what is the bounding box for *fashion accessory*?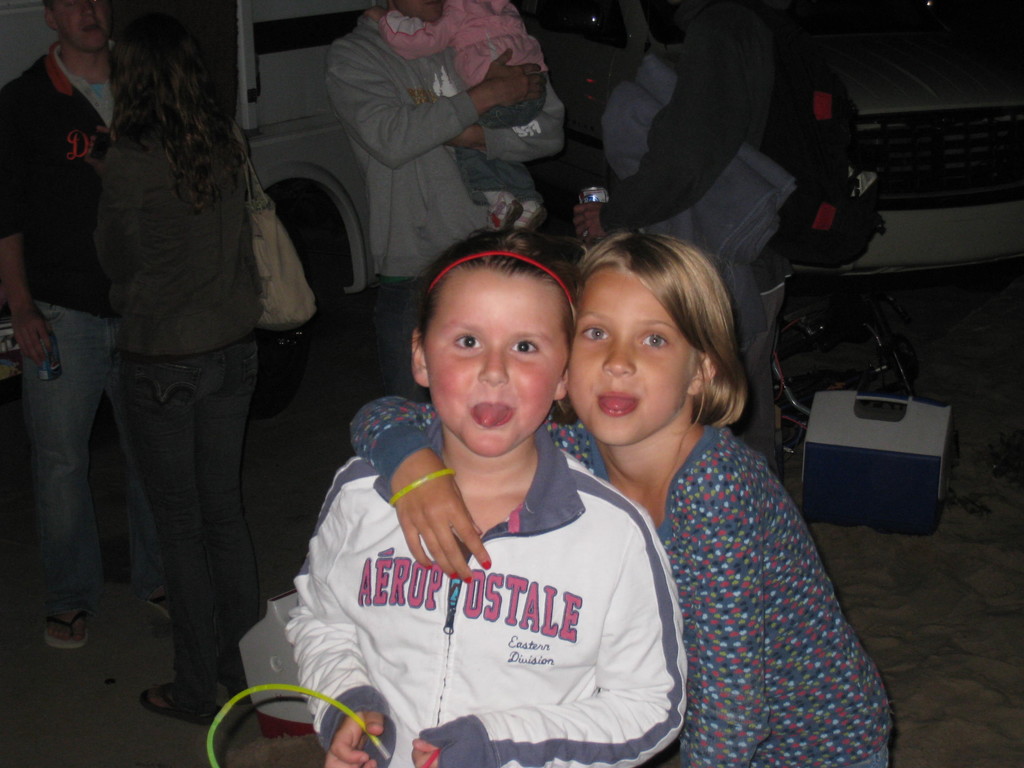
bbox=(424, 248, 577, 328).
